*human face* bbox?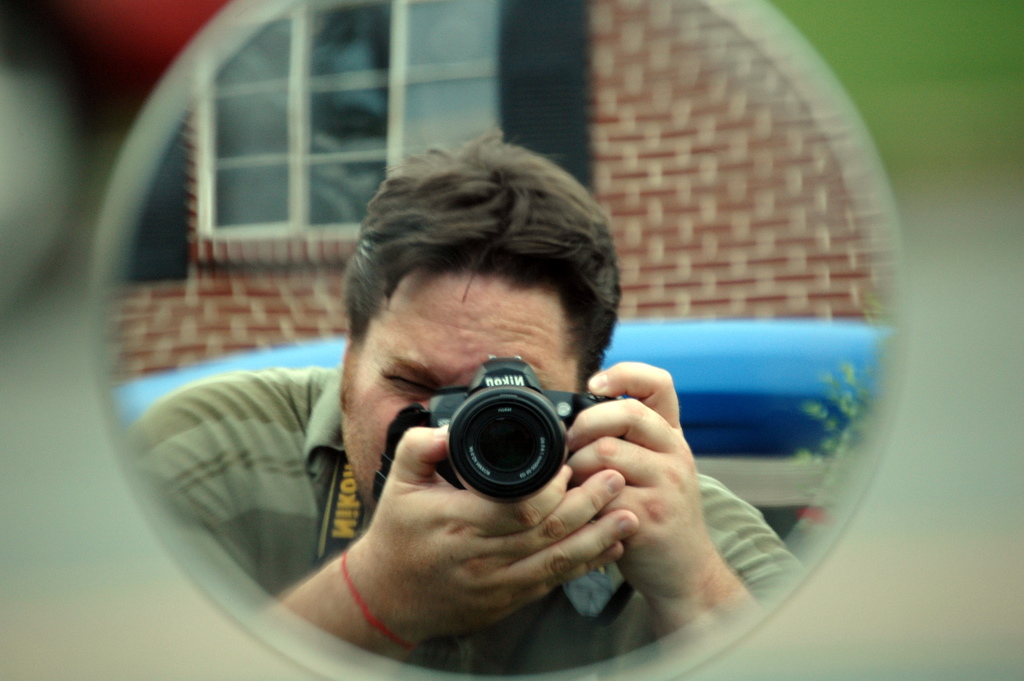
l=346, t=226, r=621, b=486
